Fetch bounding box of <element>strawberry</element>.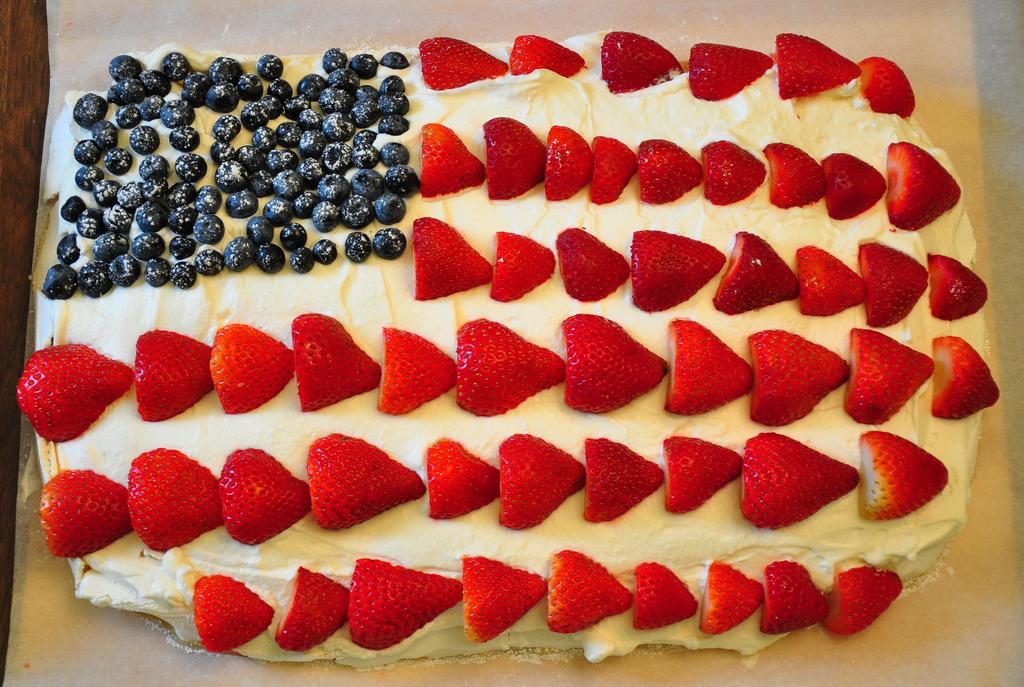
Bbox: left=699, top=132, right=762, bottom=208.
